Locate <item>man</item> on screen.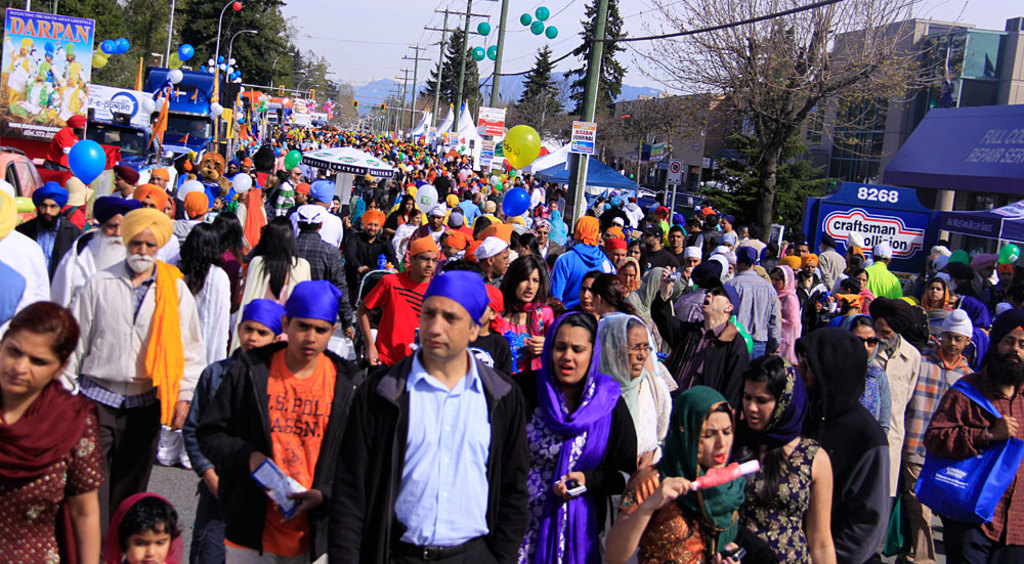
On screen at (795, 250, 835, 352).
